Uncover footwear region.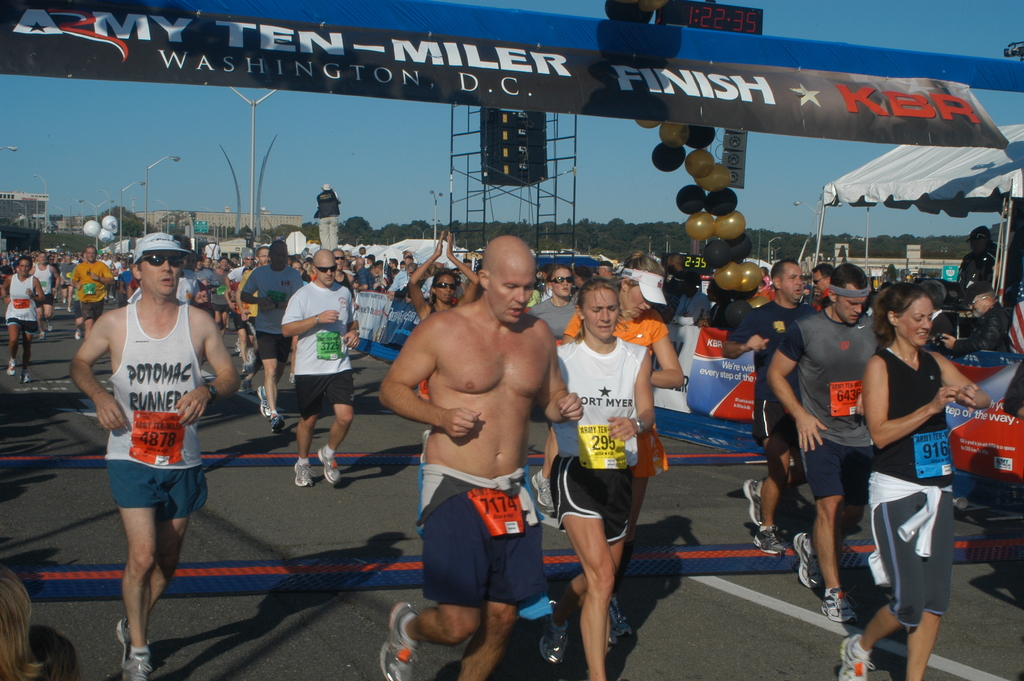
Uncovered: <bbox>116, 621, 154, 680</bbox>.
